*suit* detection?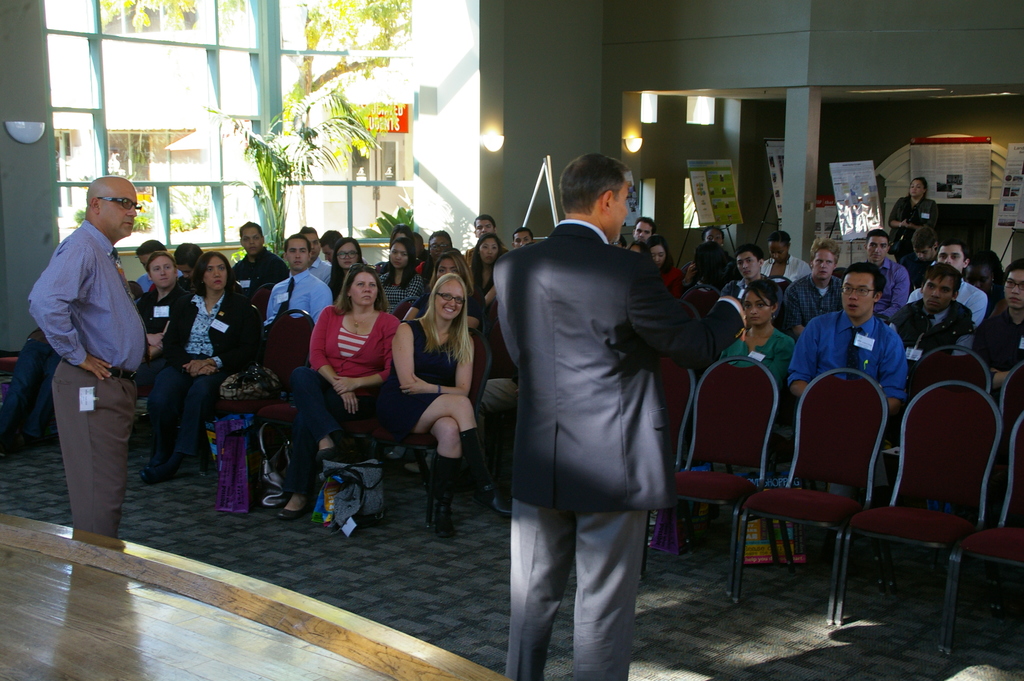
bbox=(491, 220, 743, 680)
